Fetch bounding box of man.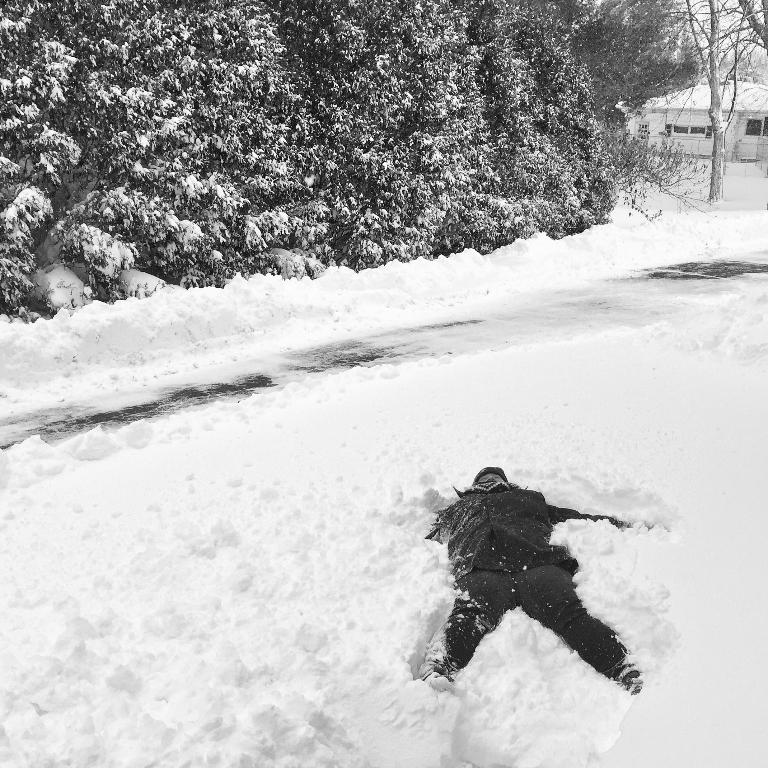
Bbox: crop(418, 459, 631, 672).
